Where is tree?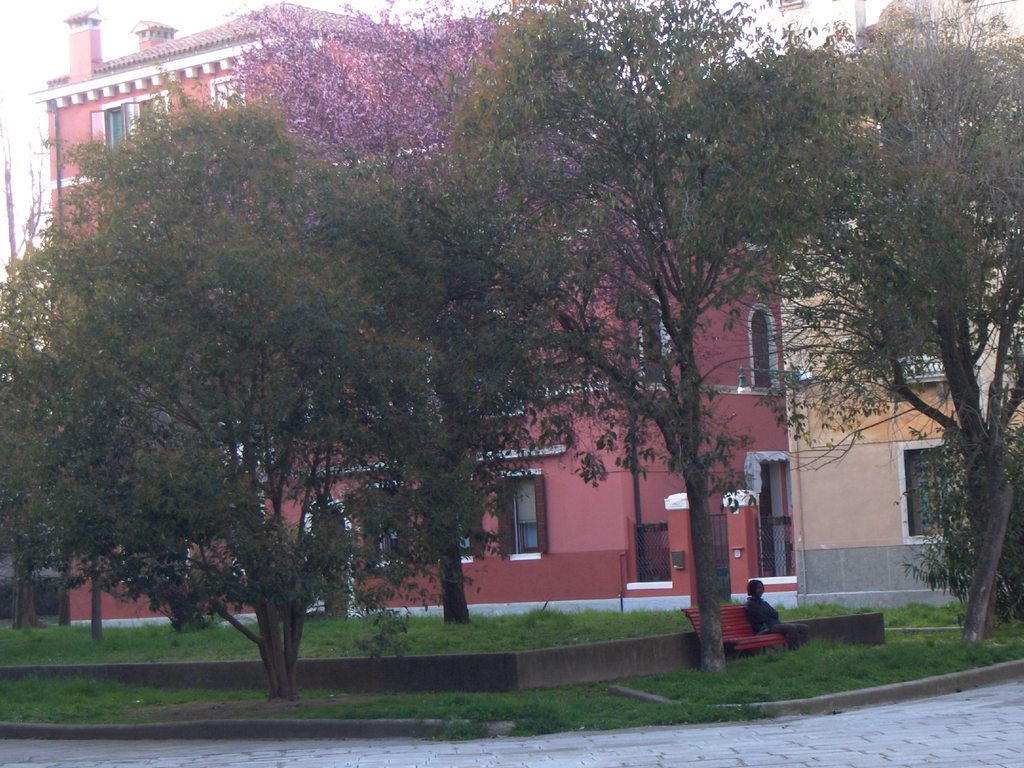
bbox(902, 397, 1023, 646).
